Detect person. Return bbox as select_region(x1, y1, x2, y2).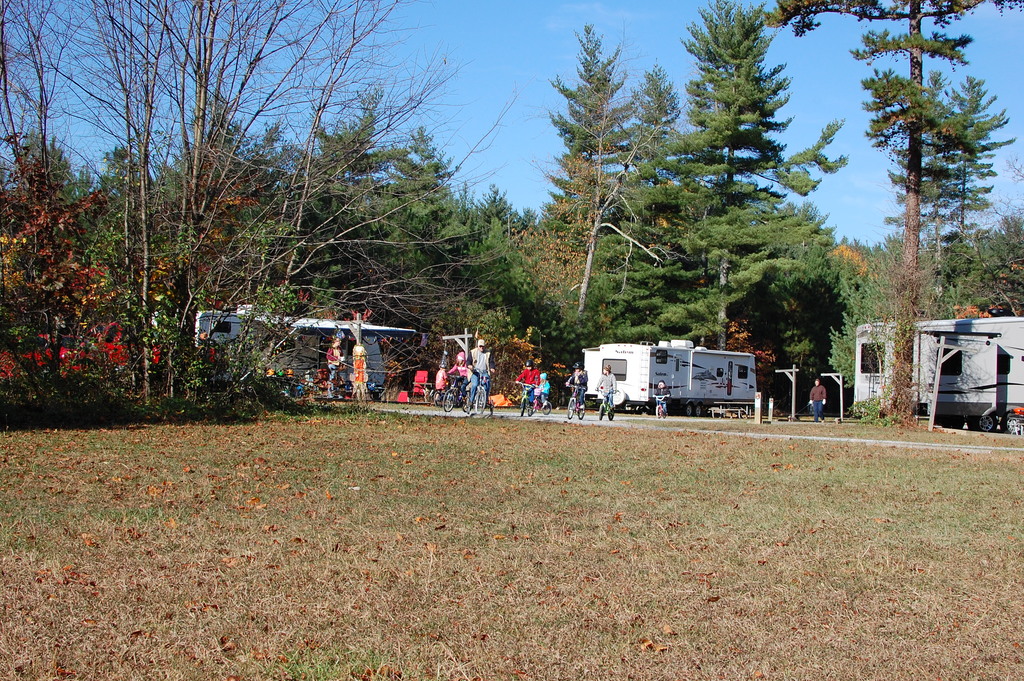
select_region(806, 377, 829, 419).
